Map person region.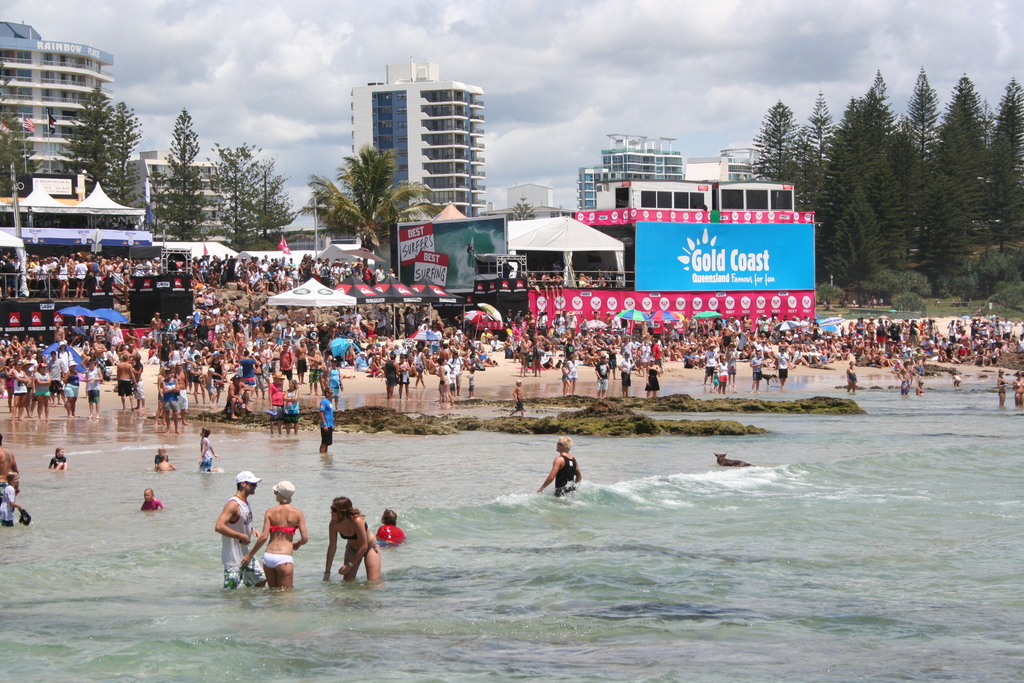
Mapped to <bbox>57, 366, 76, 415</bbox>.
